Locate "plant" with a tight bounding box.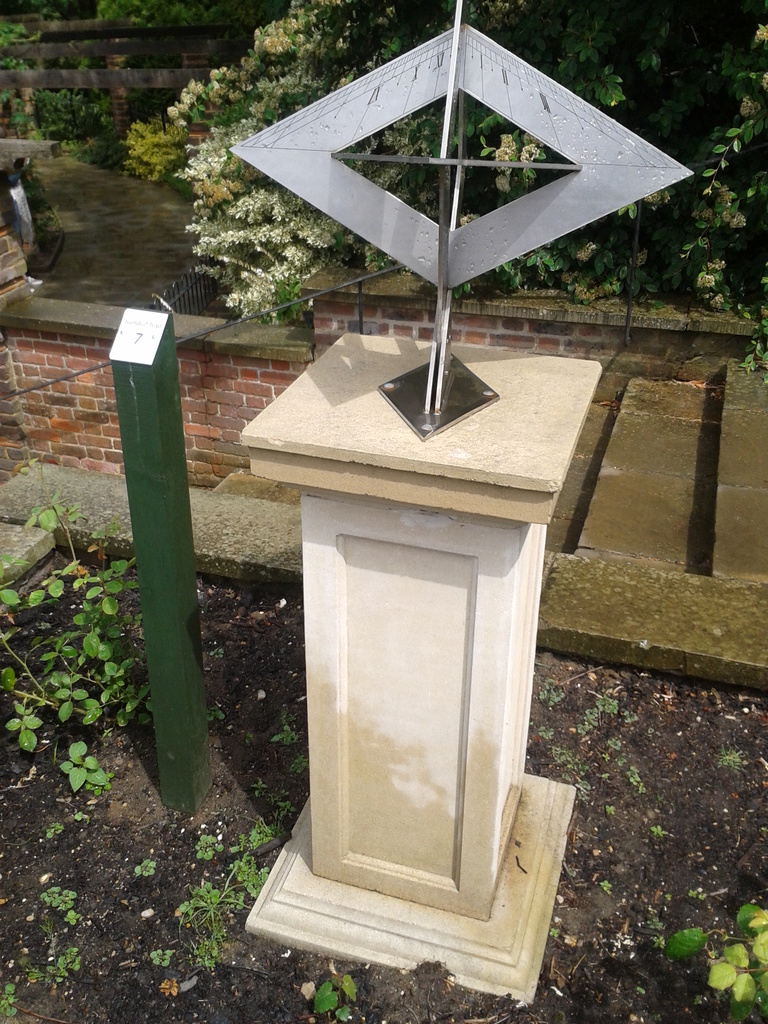
[598, 878, 611, 893].
